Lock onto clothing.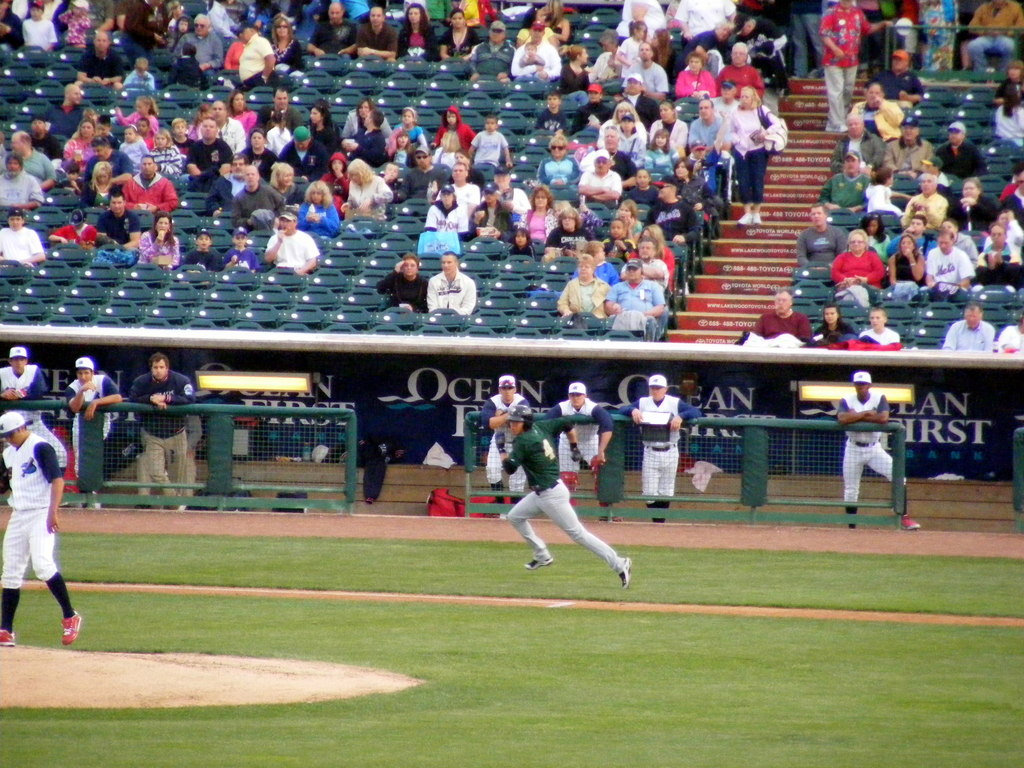
Locked: {"left": 593, "top": 277, "right": 667, "bottom": 339}.
